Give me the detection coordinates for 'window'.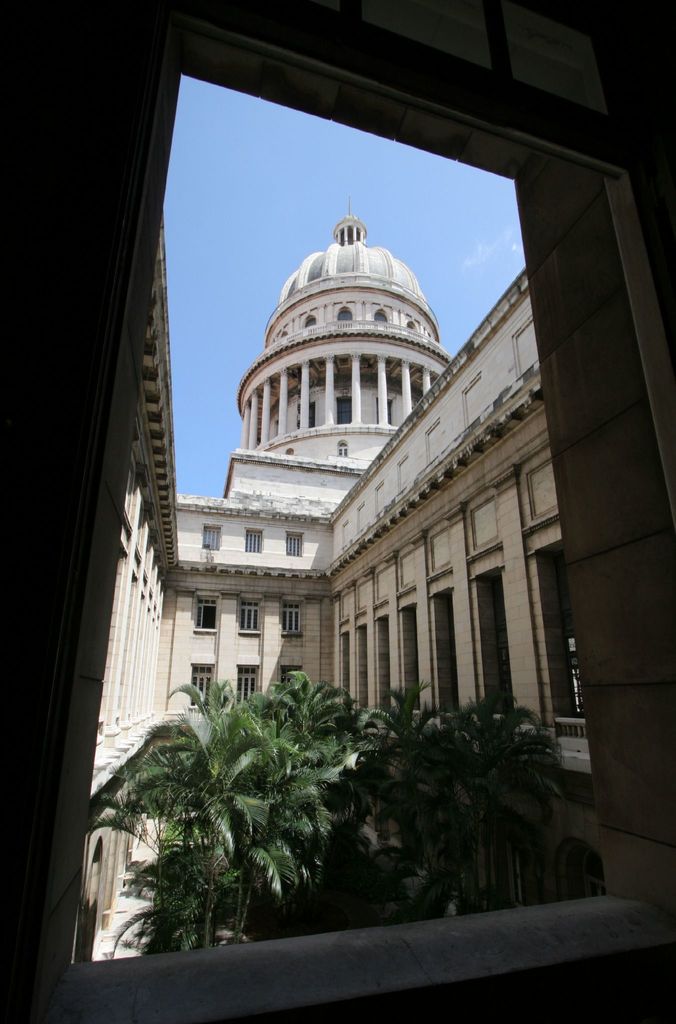
[x1=241, y1=527, x2=269, y2=556].
